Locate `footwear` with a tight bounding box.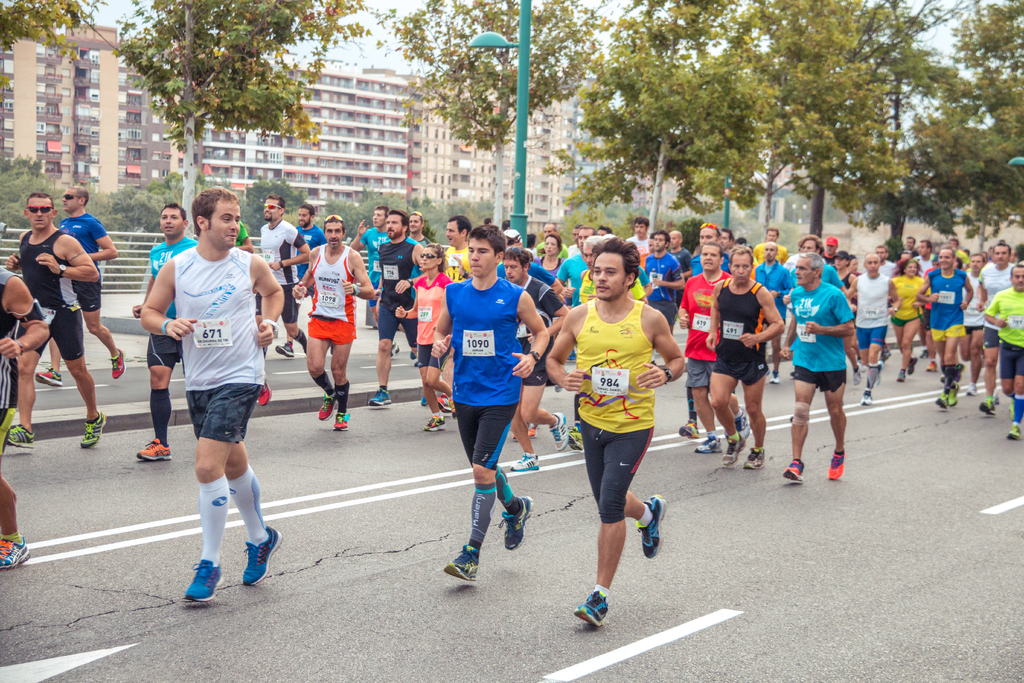
(x1=137, y1=429, x2=173, y2=462).
